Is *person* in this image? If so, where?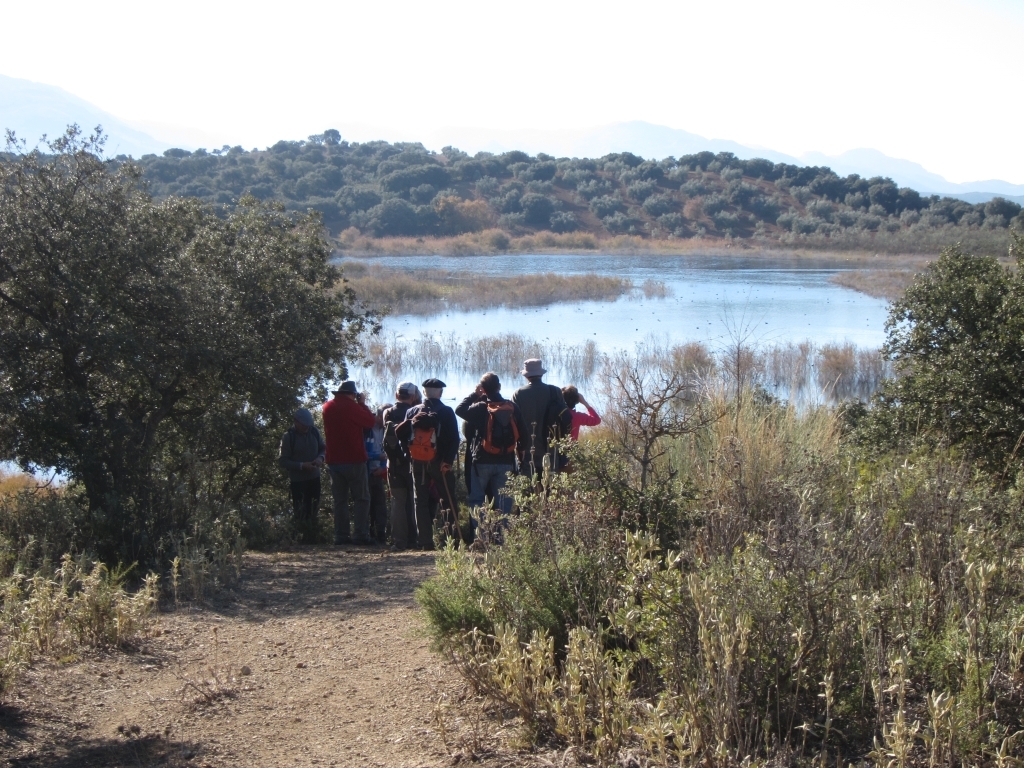
Yes, at box=[456, 375, 489, 469].
